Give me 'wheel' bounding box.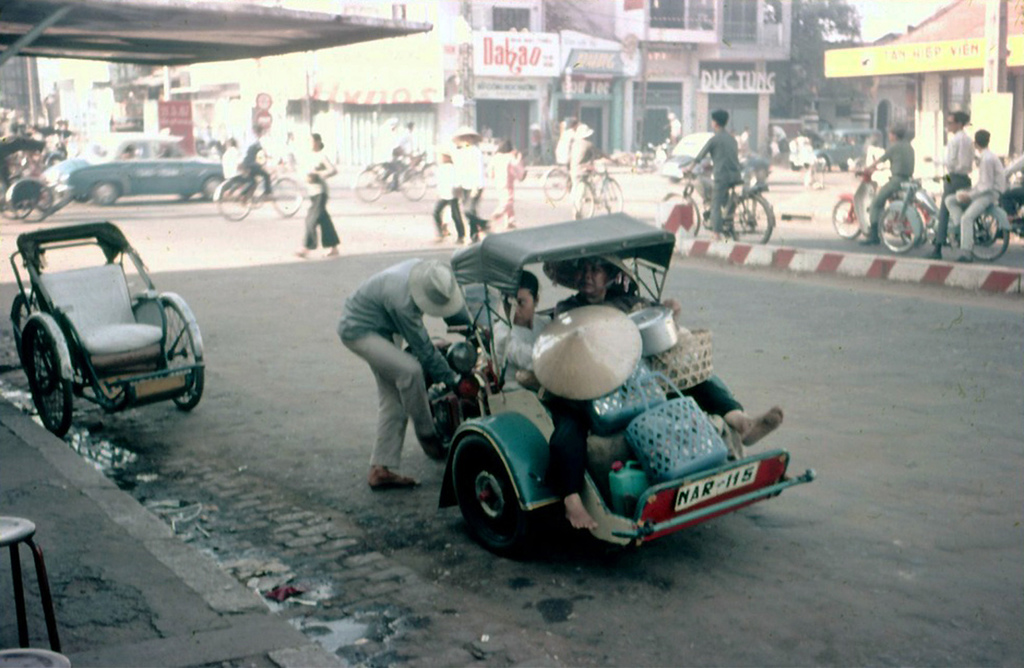
box=[0, 191, 43, 218].
